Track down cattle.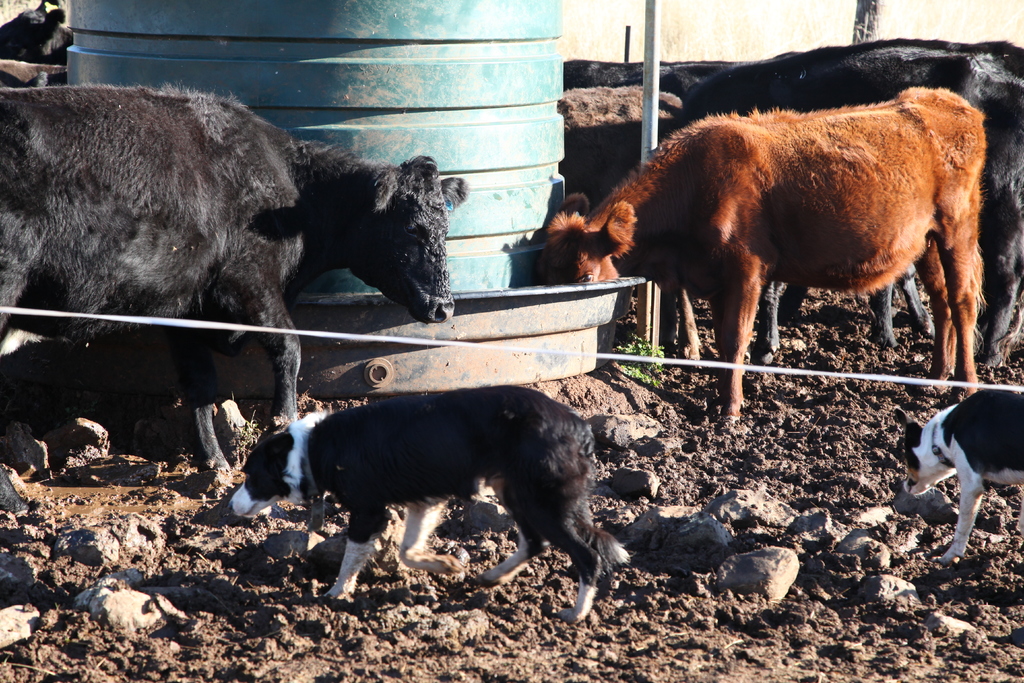
Tracked to [680,42,1023,366].
